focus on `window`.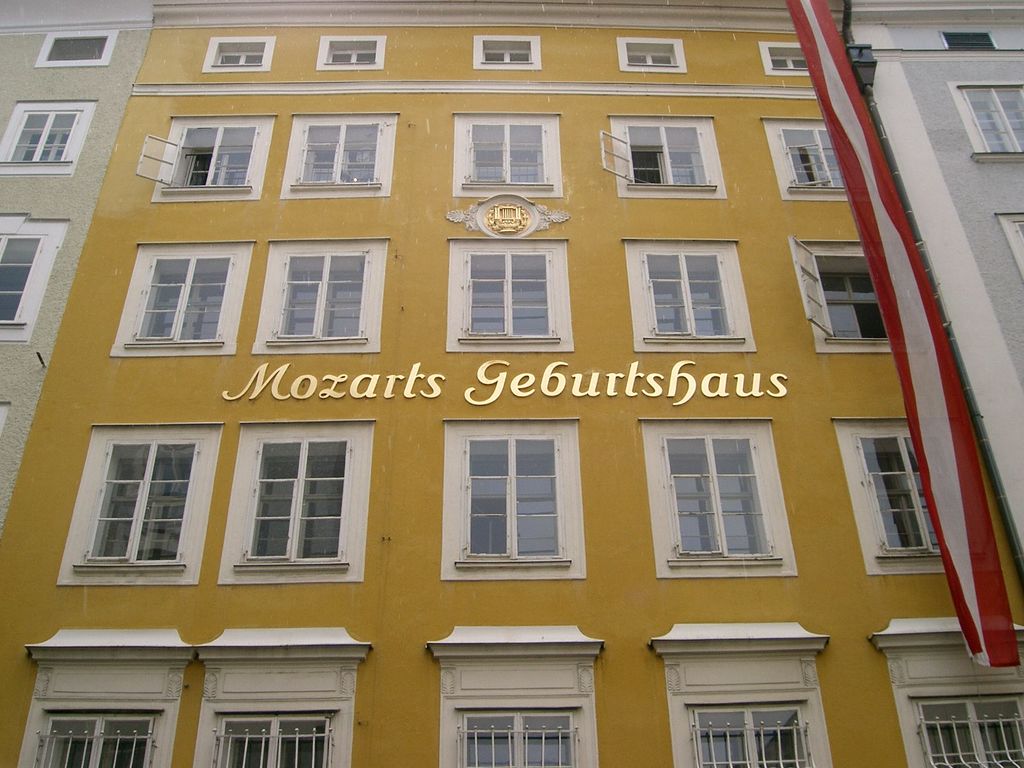
Focused at {"left": 643, "top": 248, "right": 749, "bottom": 353}.
